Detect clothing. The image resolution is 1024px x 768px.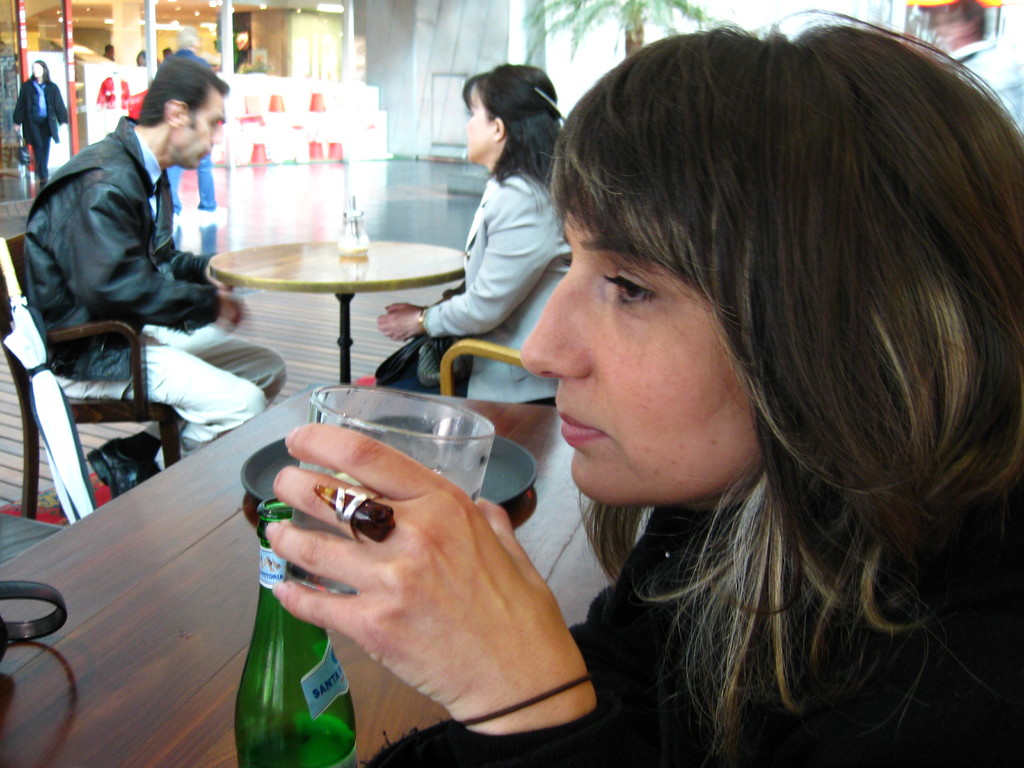
381 192 572 417.
